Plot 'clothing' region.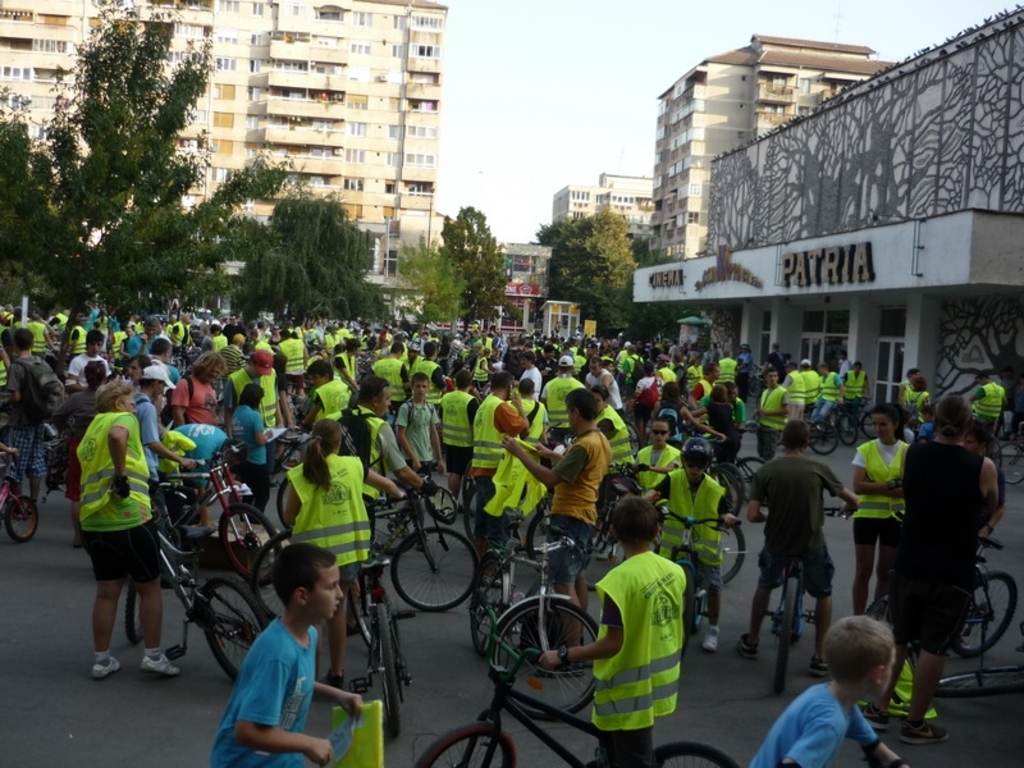
Plotted at (65,323,91,352).
